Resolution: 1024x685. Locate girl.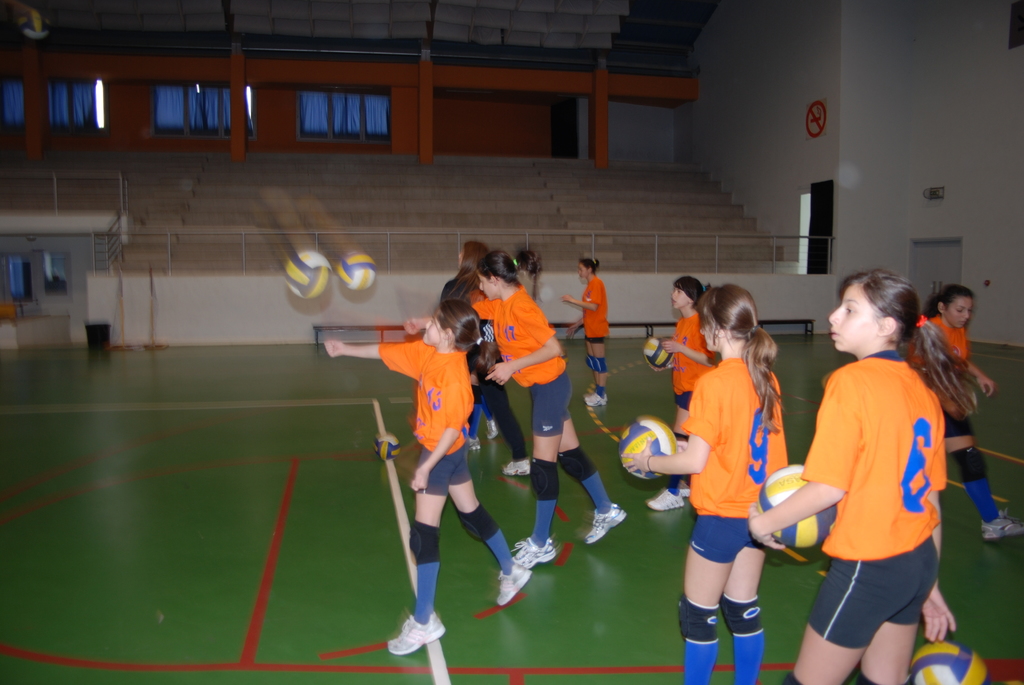
pyautogui.locateOnScreen(325, 300, 534, 651).
